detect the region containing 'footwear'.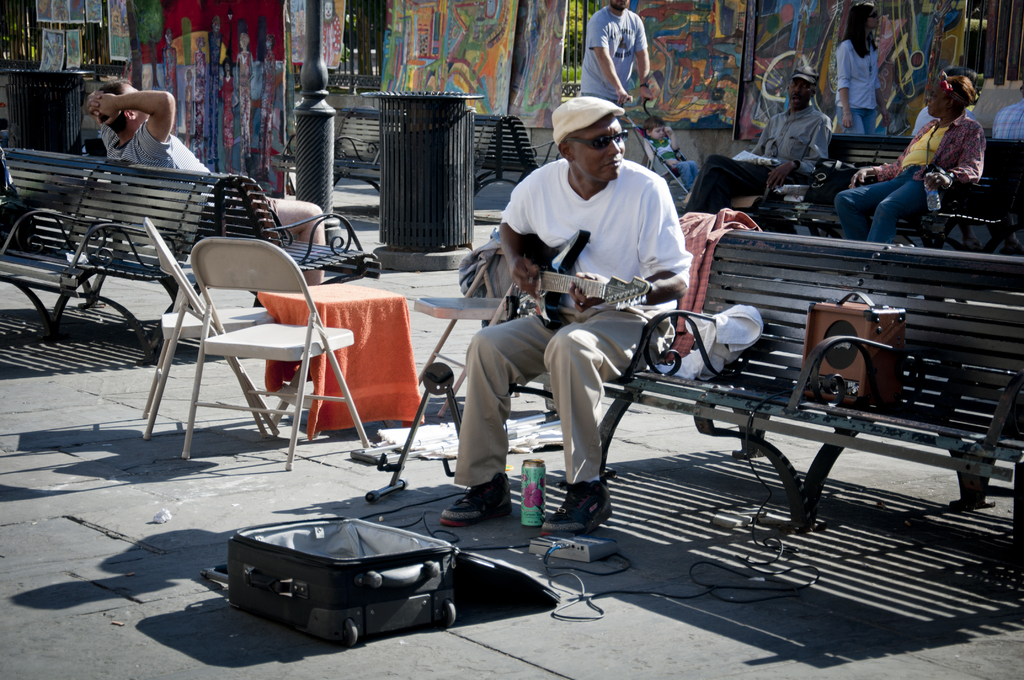
540 472 617 531.
